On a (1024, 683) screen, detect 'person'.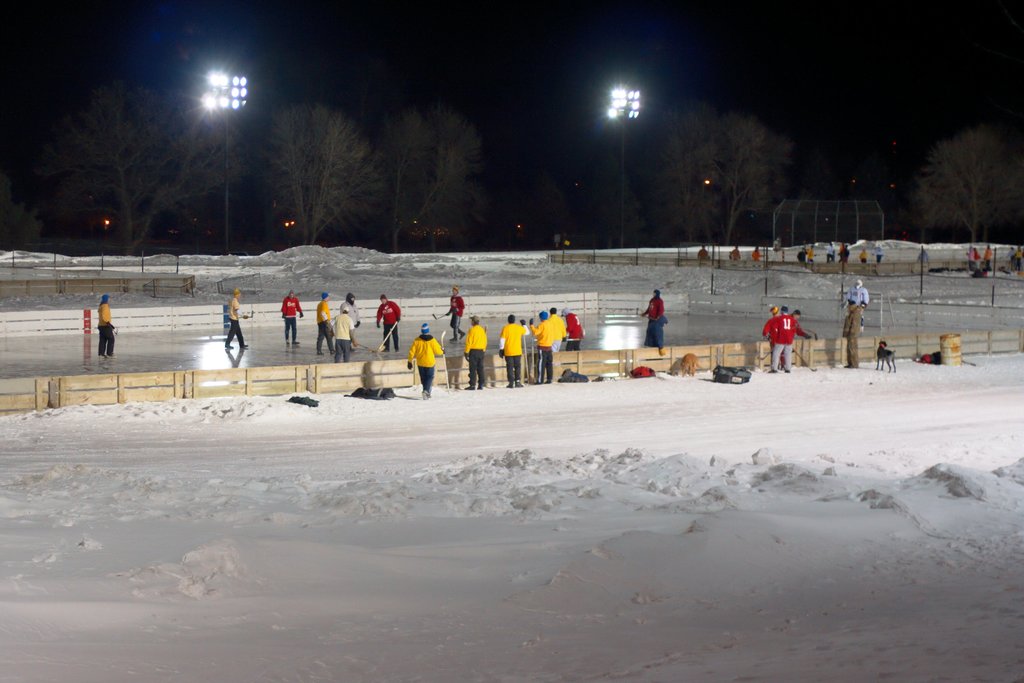
<region>225, 288, 251, 348</region>.
